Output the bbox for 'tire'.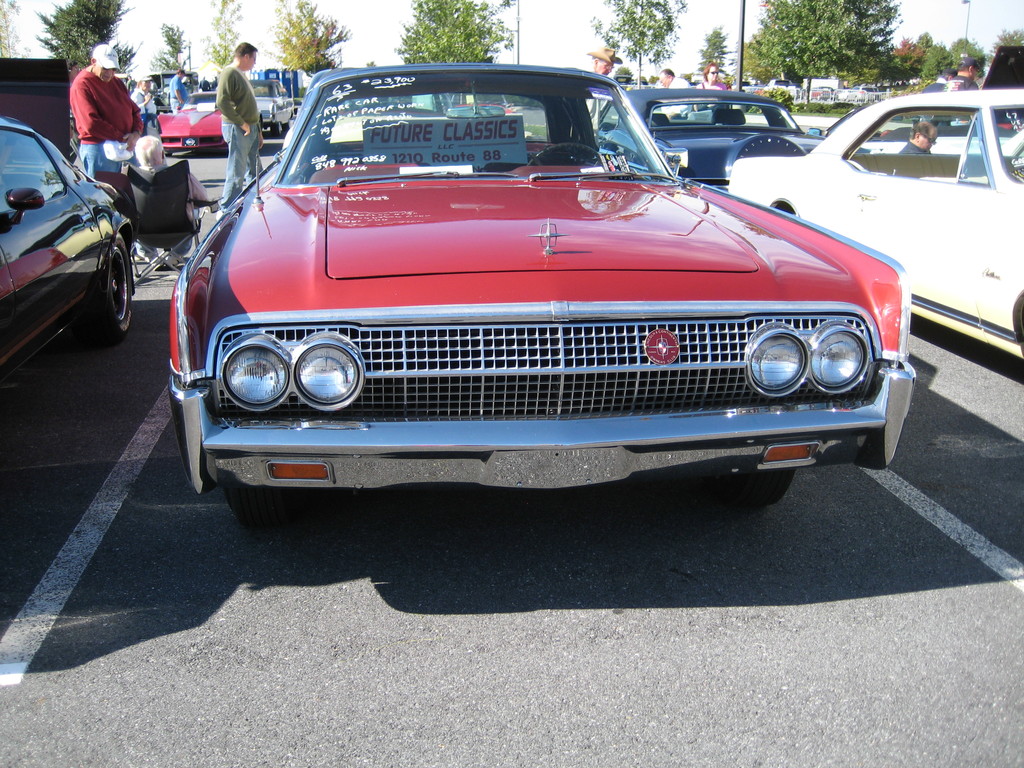
Rect(690, 466, 795, 519).
